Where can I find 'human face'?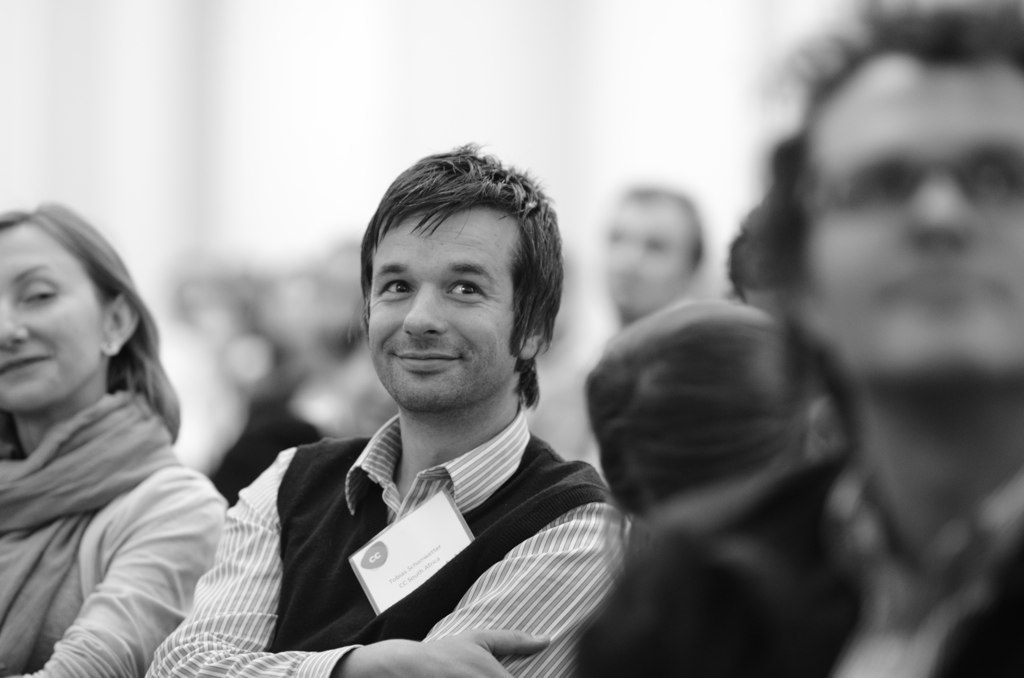
You can find it at 0:225:101:409.
